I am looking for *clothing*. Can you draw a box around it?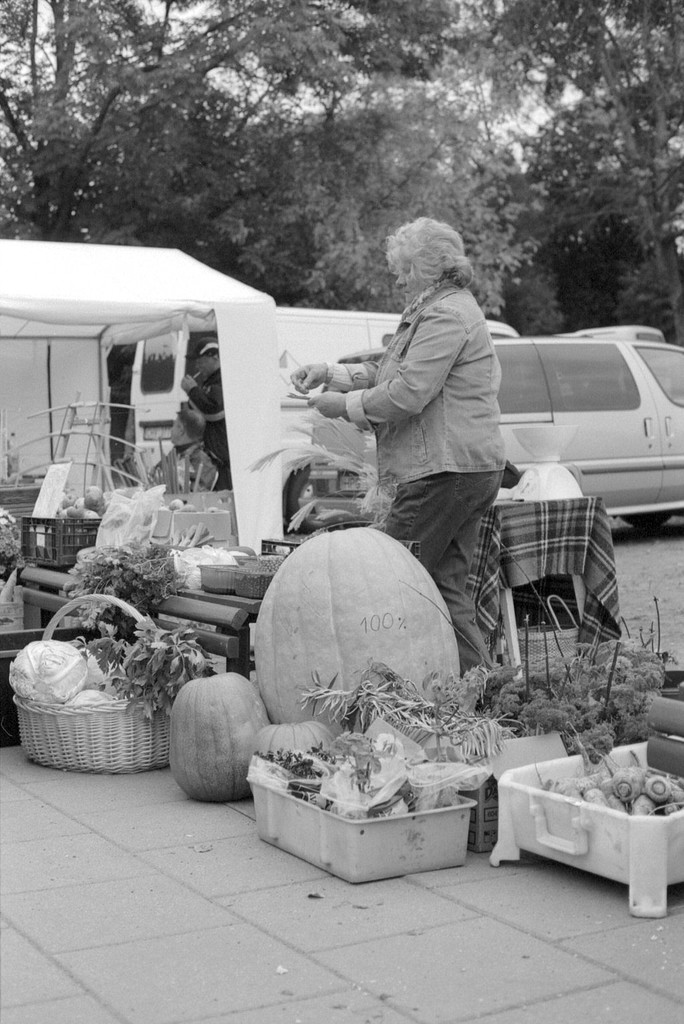
Sure, the bounding box is crop(314, 275, 512, 680).
